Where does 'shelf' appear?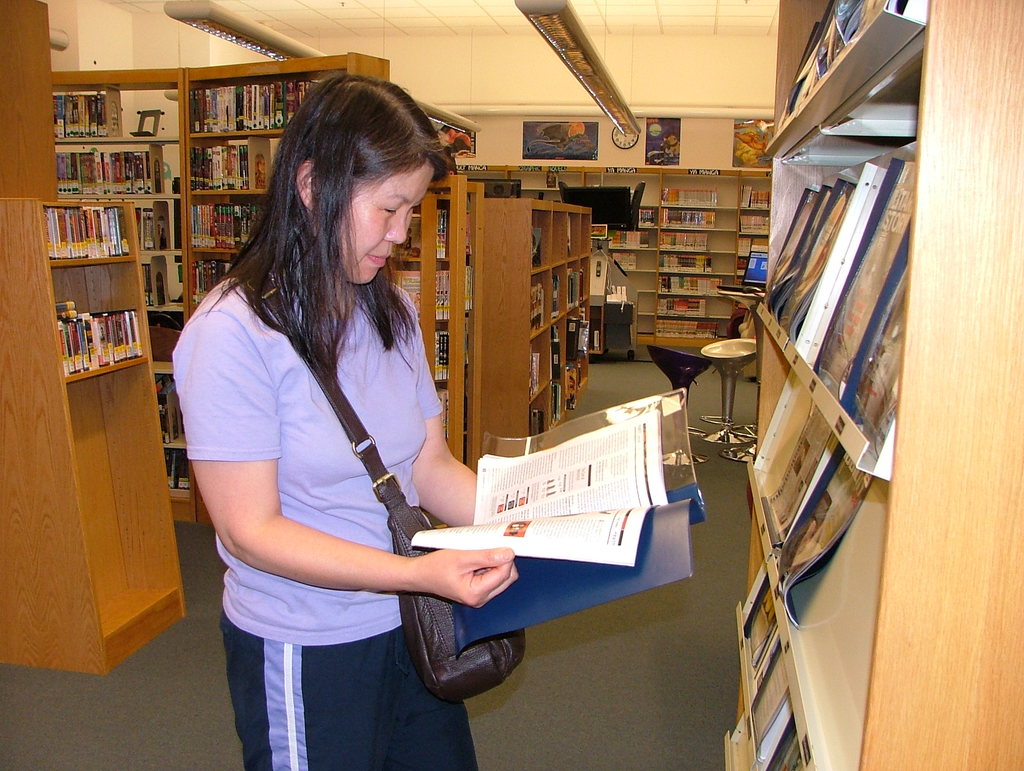
Appears at (578,171,664,350).
